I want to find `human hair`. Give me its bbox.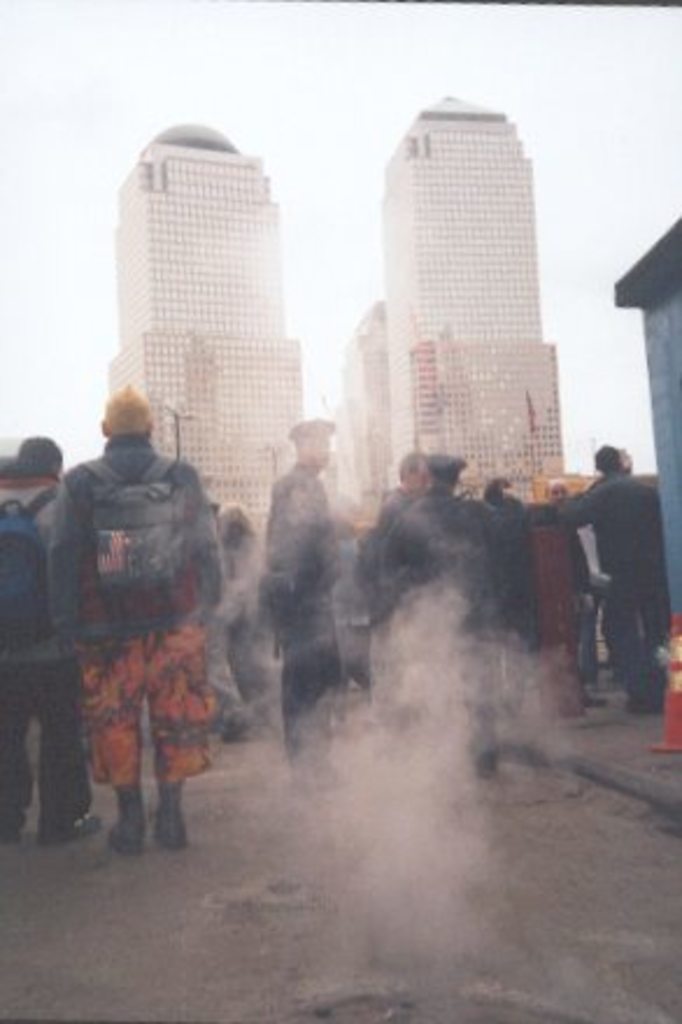
pyautogui.locateOnScreen(16, 440, 61, 479).
